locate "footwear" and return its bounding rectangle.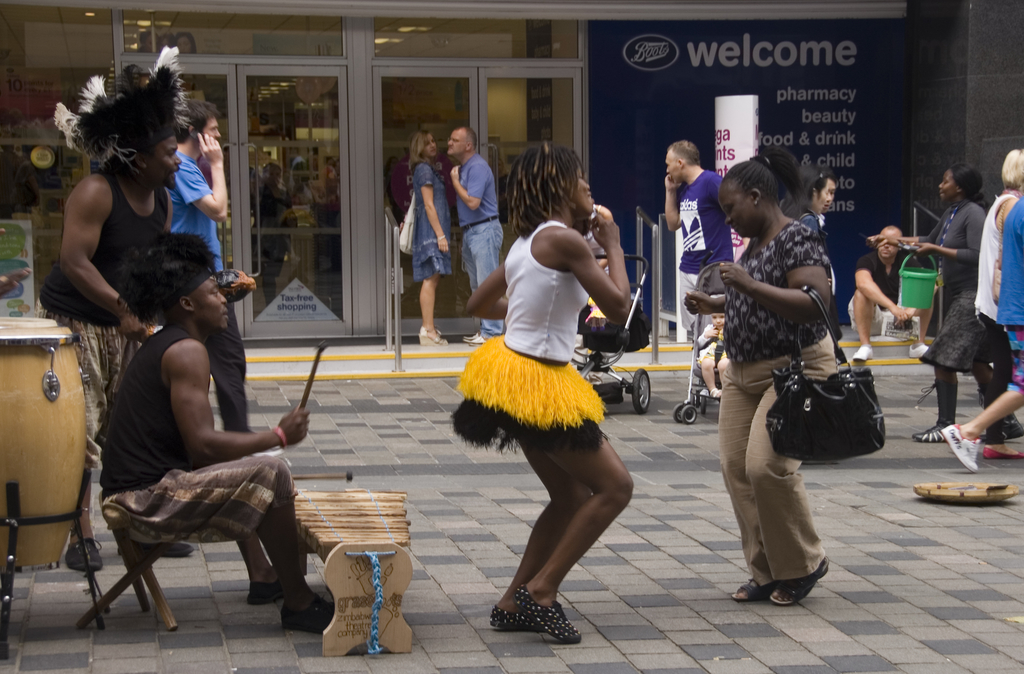
box=[734, 560, 768, 606].
